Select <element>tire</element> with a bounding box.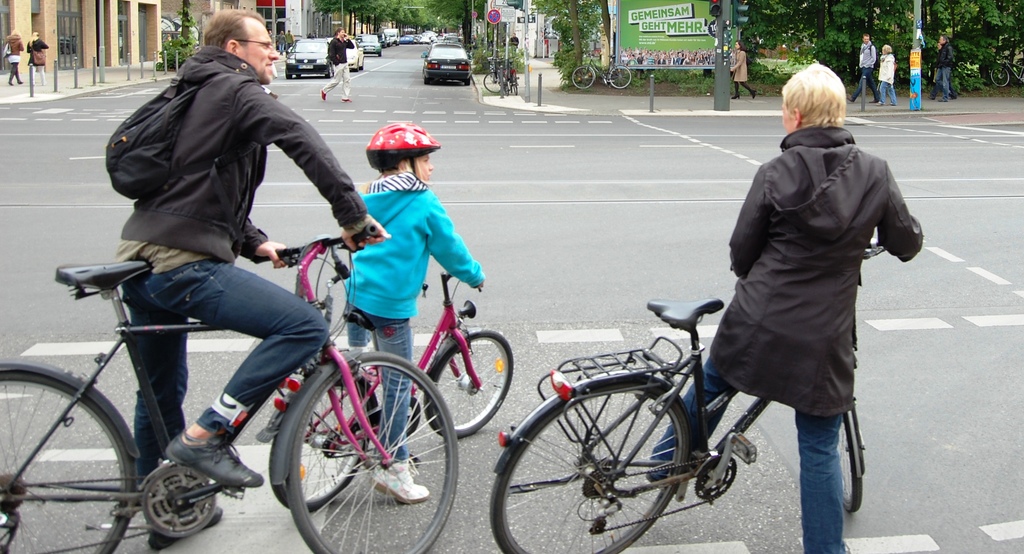
pyautogui.locateOnScreen(609, 59, 636, 92).
